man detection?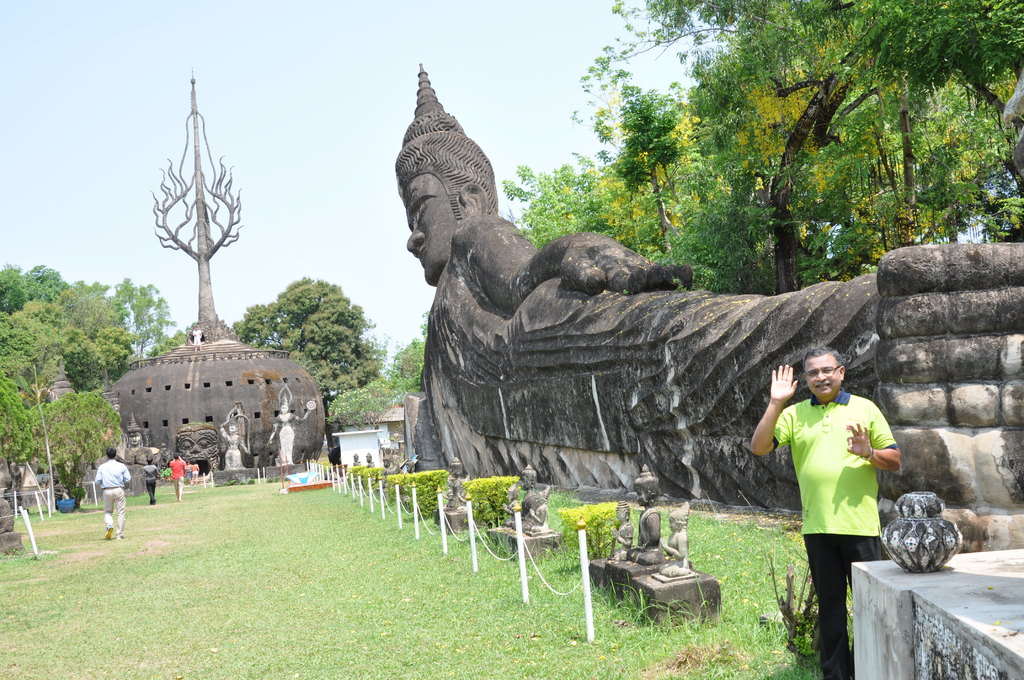
x1=406 y1=457 x2=416 y2=471
